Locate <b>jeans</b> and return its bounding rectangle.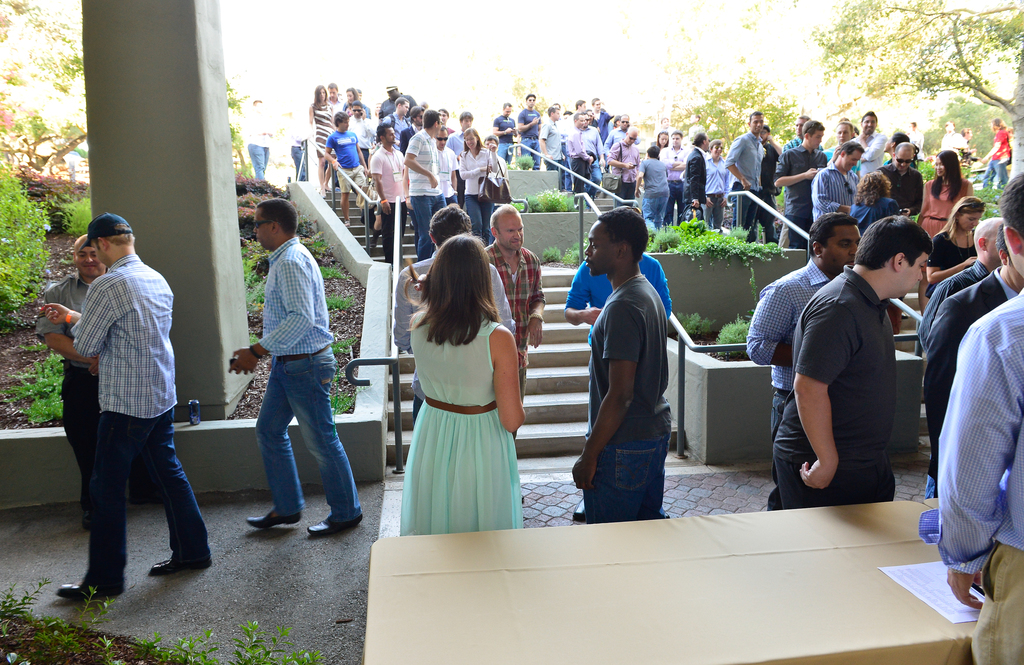
[612,181,637,213].
